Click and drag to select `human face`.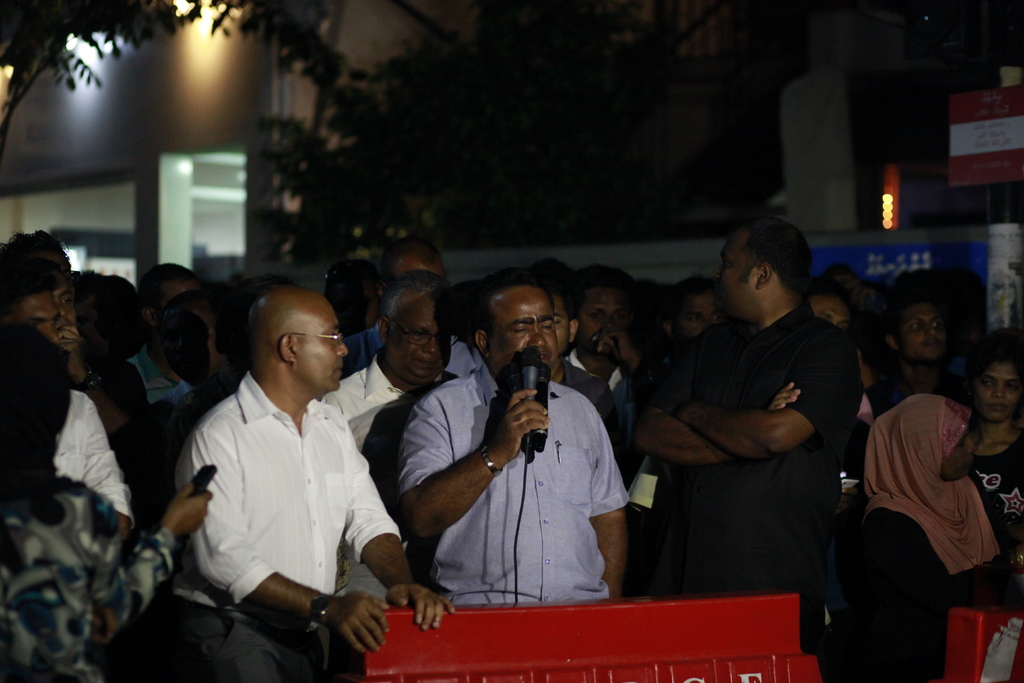
Selection: [left=717, top=227, right=761, bottom=321].
